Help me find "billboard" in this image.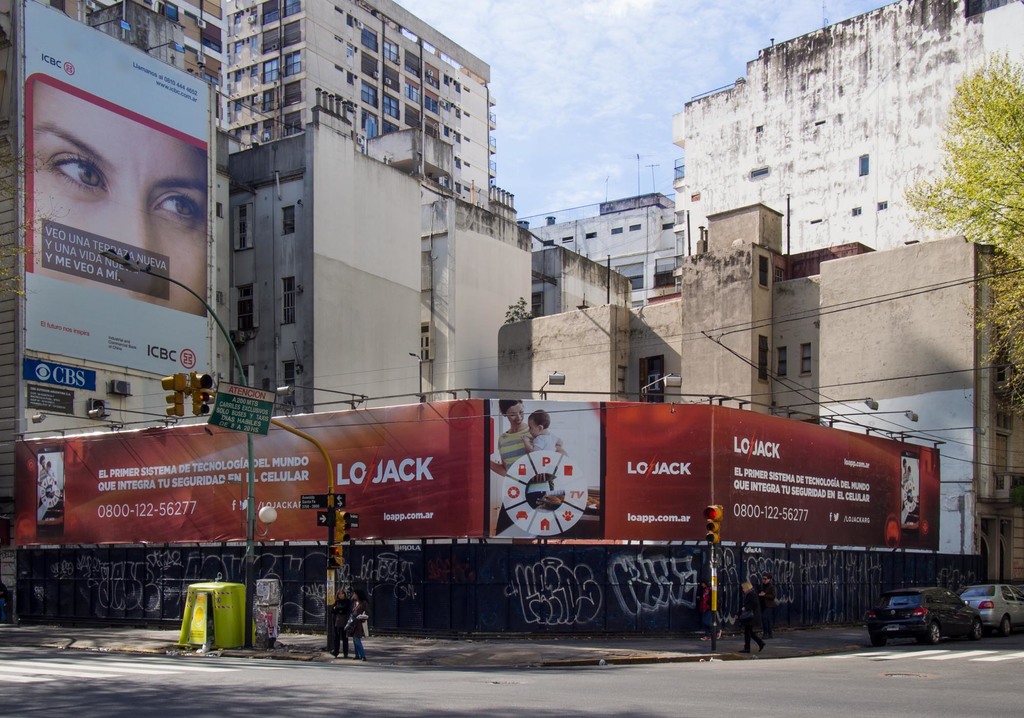
Found it: bbox(26, 0, 211, 378).
